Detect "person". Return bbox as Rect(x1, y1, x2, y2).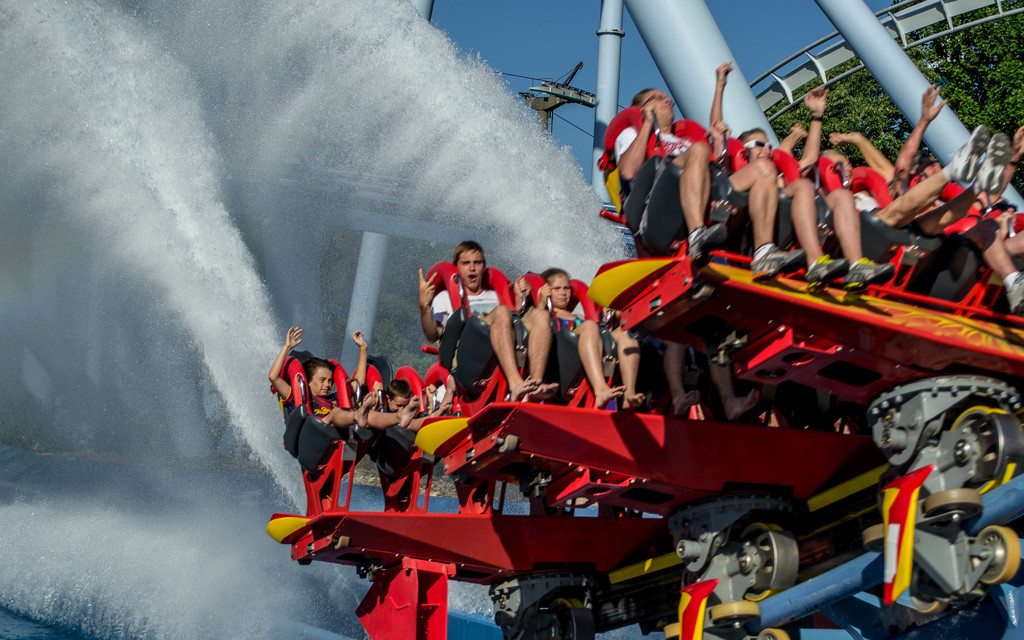
Rect(369, 372, 444, 427).
